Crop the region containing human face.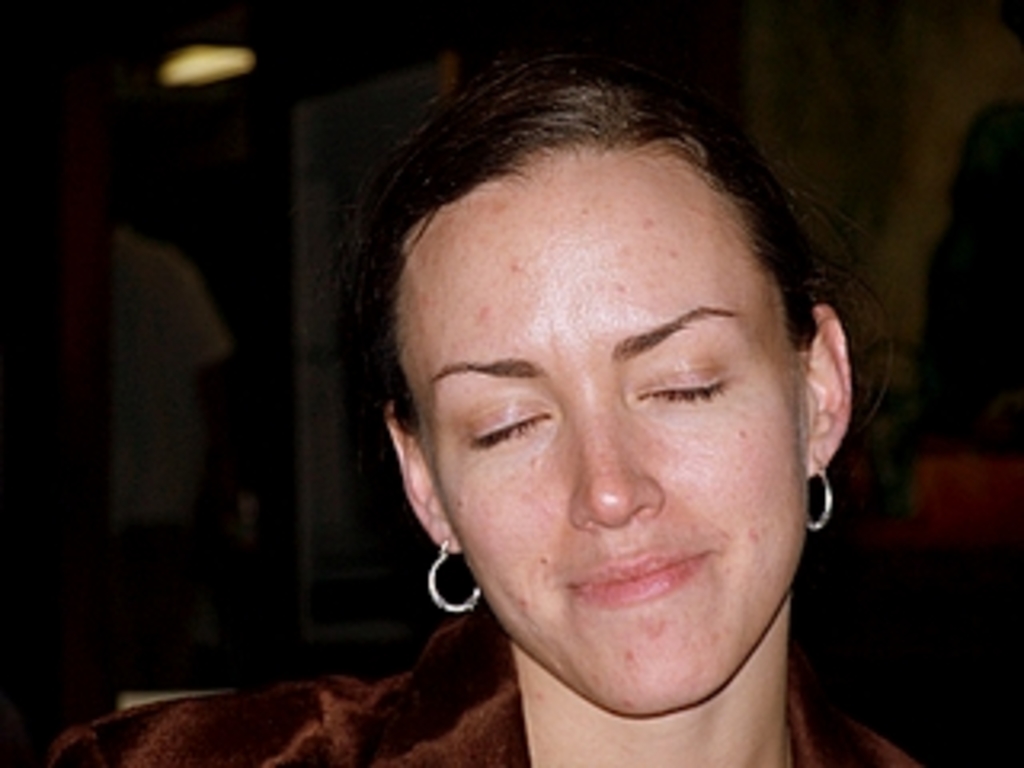
Crop region: <box>397,144,813,717</box>.
